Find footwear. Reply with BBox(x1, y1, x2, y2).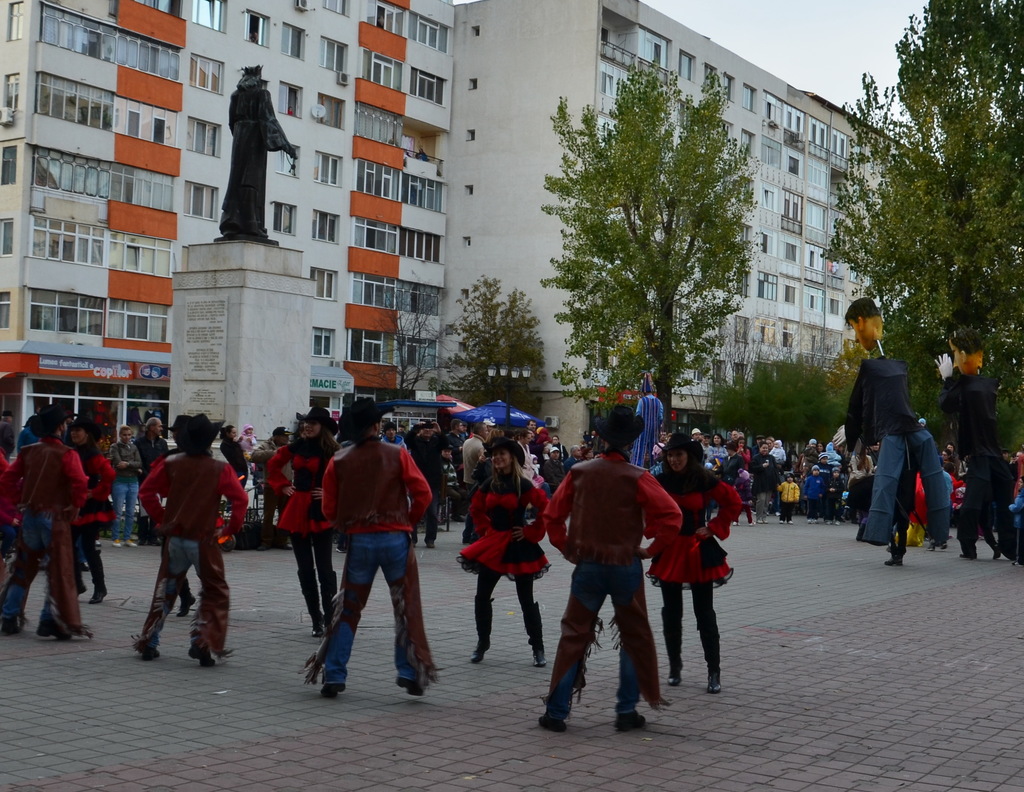
BBox(991, 546, 1001, 560).
